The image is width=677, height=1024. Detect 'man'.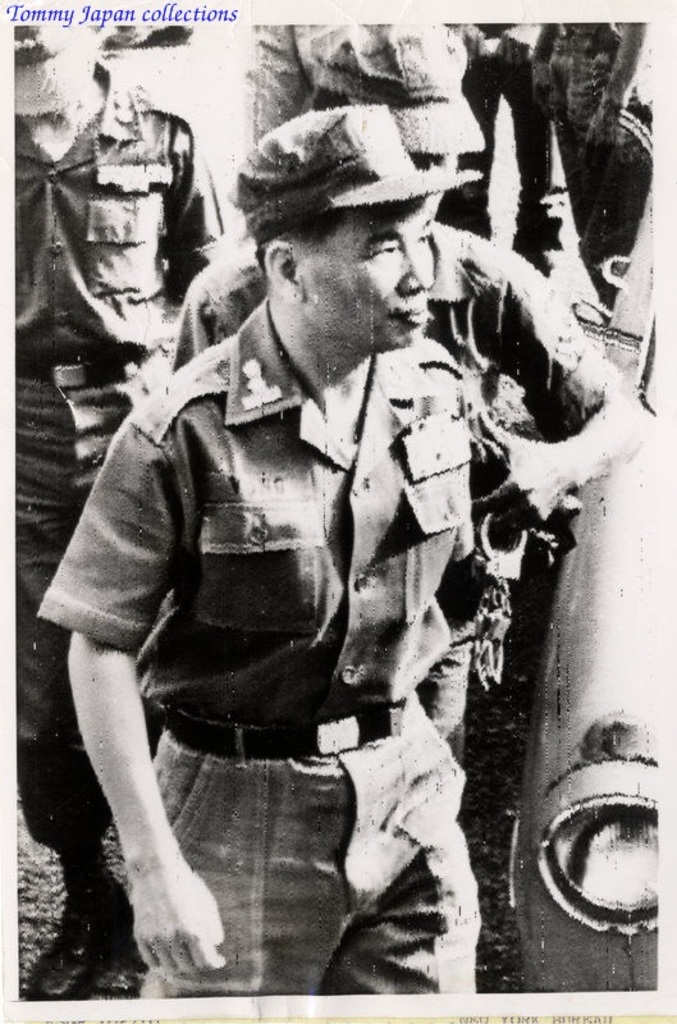
Detection: <bbox>0, 17, 225, 1001</bbox>.
